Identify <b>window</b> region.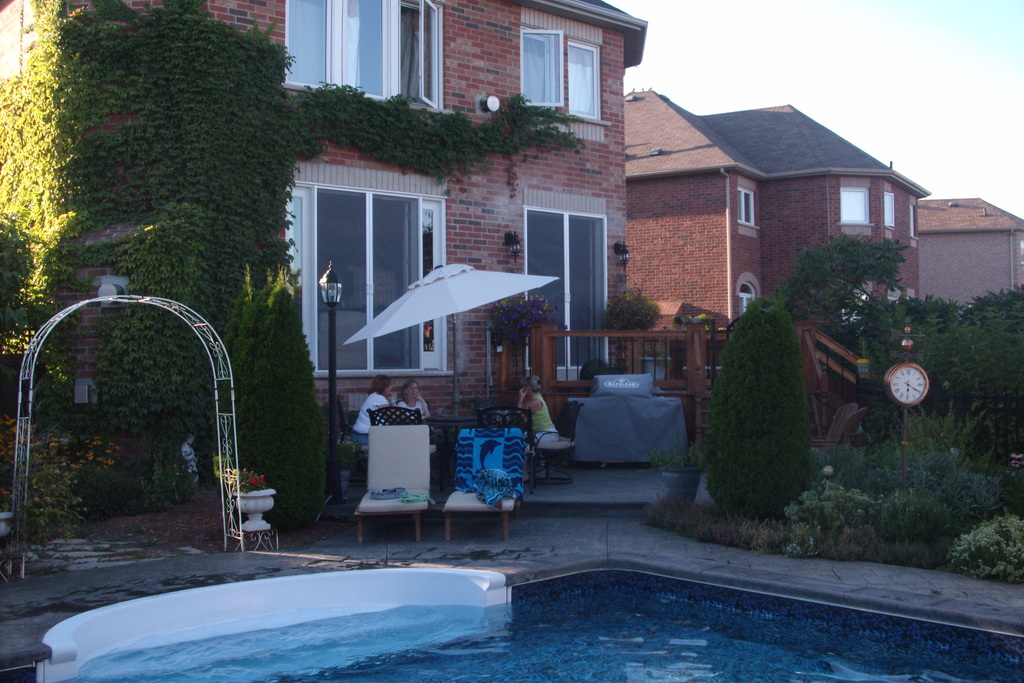
Region: (522, 208, 611, 382).
